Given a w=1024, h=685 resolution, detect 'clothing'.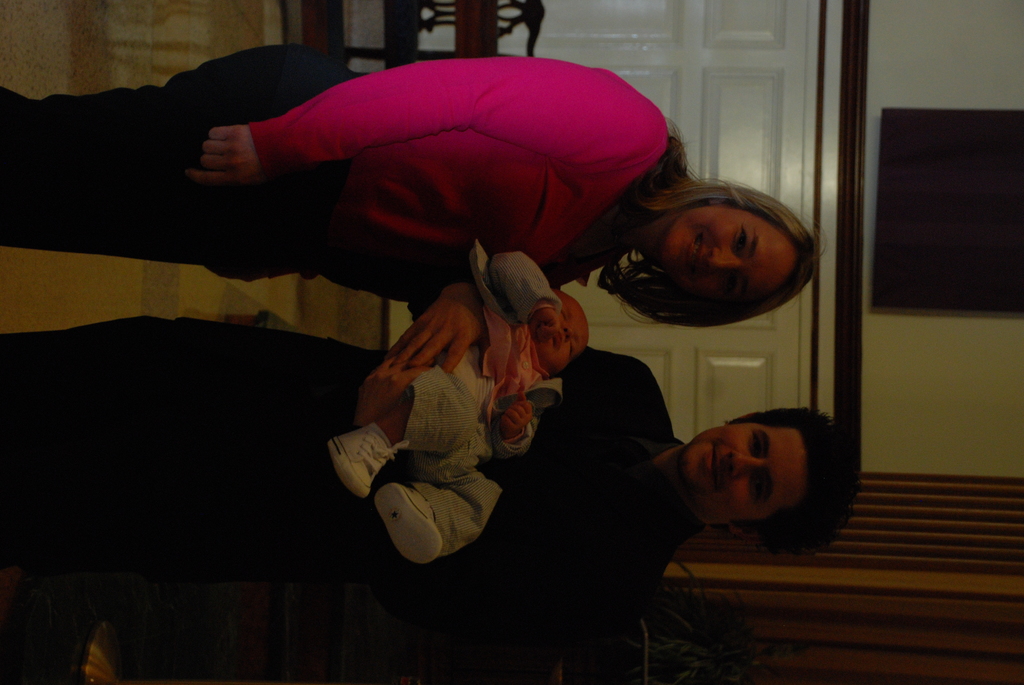
box=[403, 320, 558, 564].
